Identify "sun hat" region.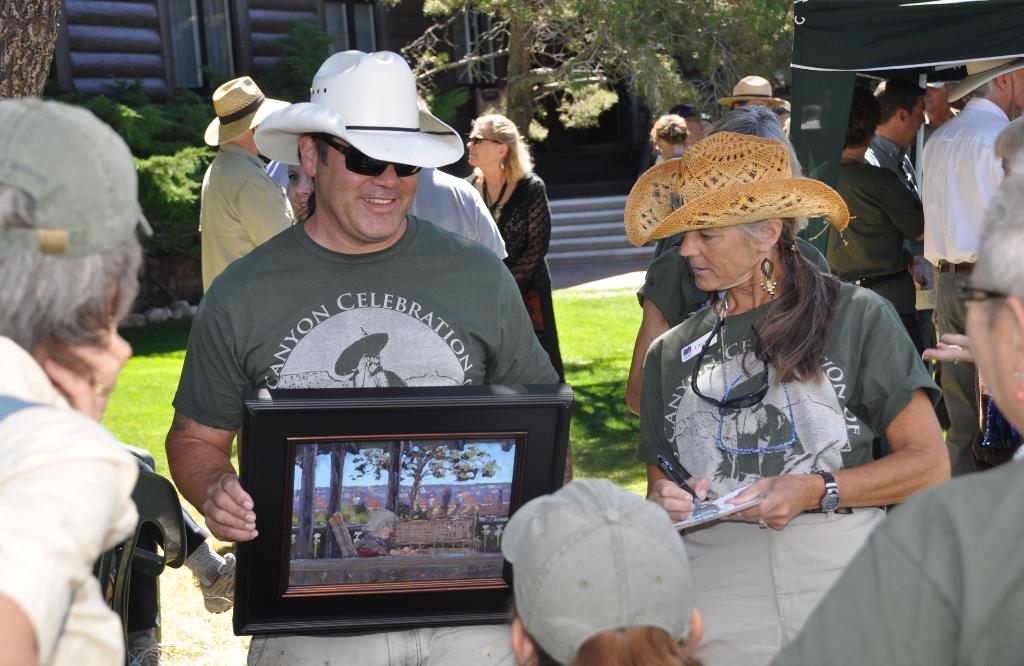
Region: <bbox>945, 49, 1023, 101</bbox>.
